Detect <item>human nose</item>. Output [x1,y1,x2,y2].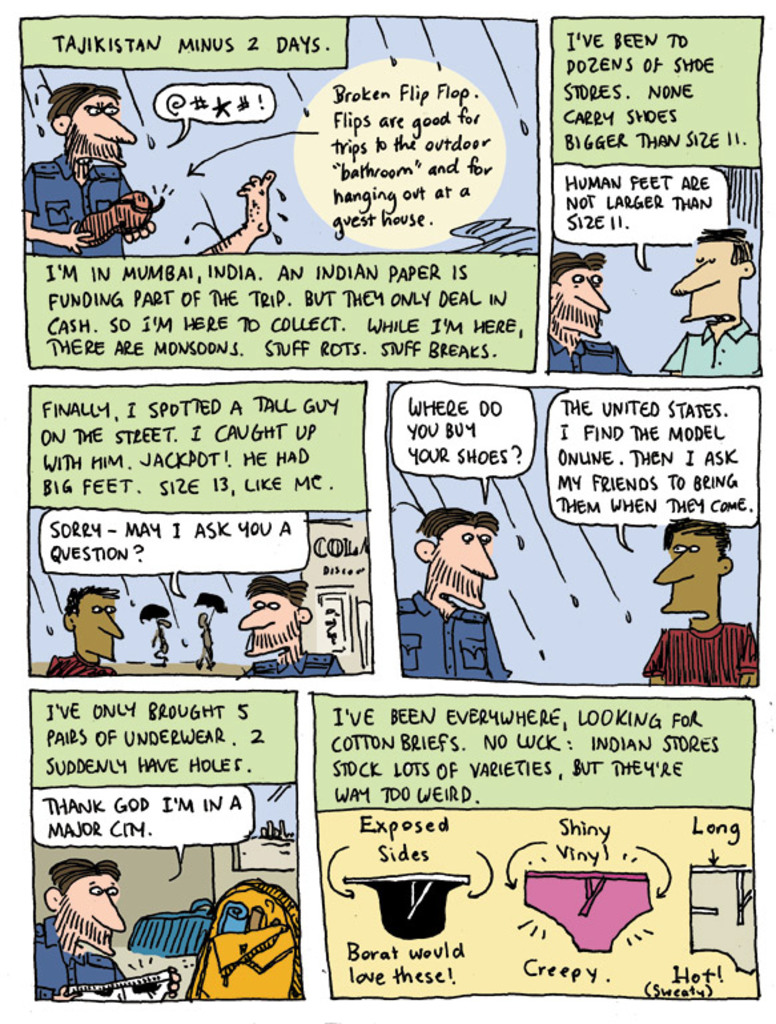
[97,609,125,640].
